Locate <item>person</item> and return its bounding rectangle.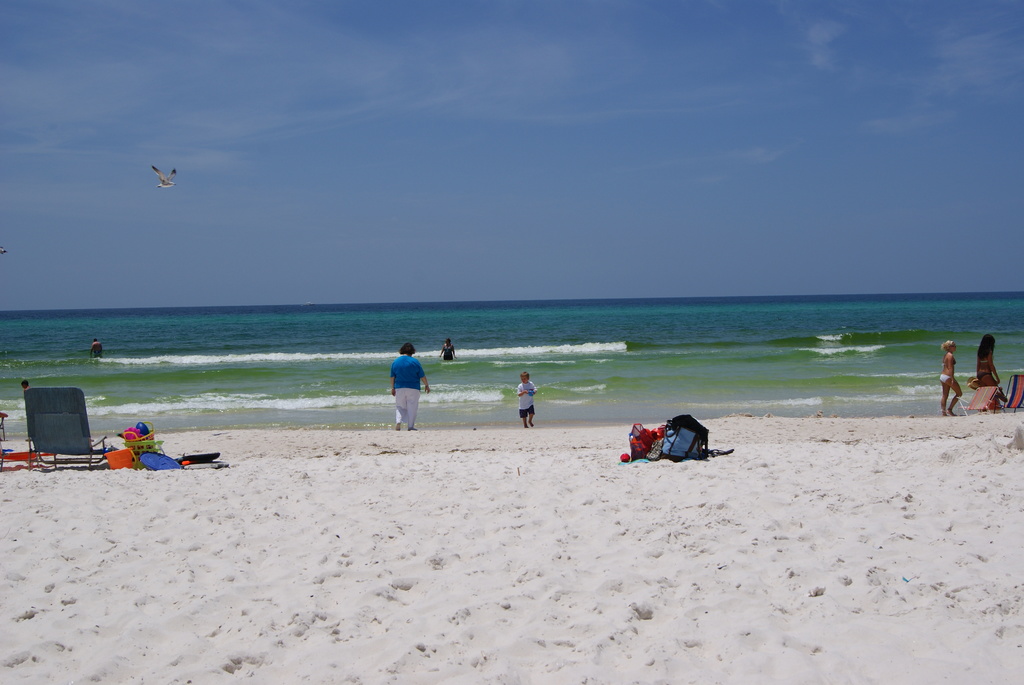
{"left": 964, "top": 342, "right": 1007, "bottom": 410}.
